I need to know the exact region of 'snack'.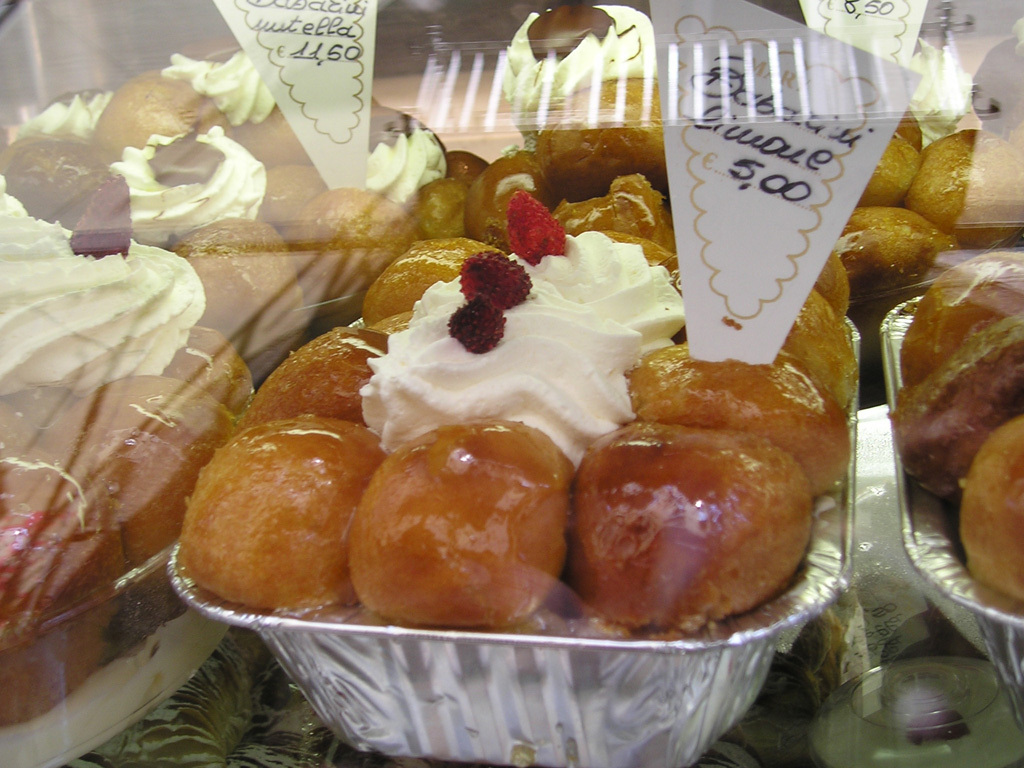
Region: (958,411,1023,605).
